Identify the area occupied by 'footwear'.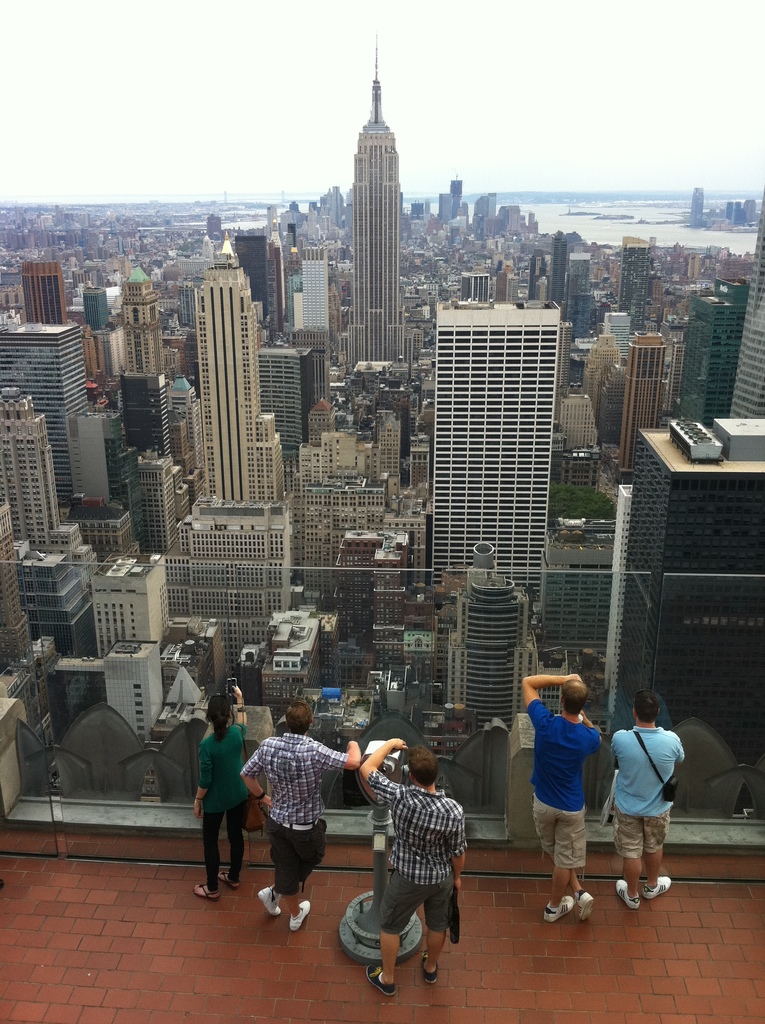
Area: rect(193, 883, 220, 902).
